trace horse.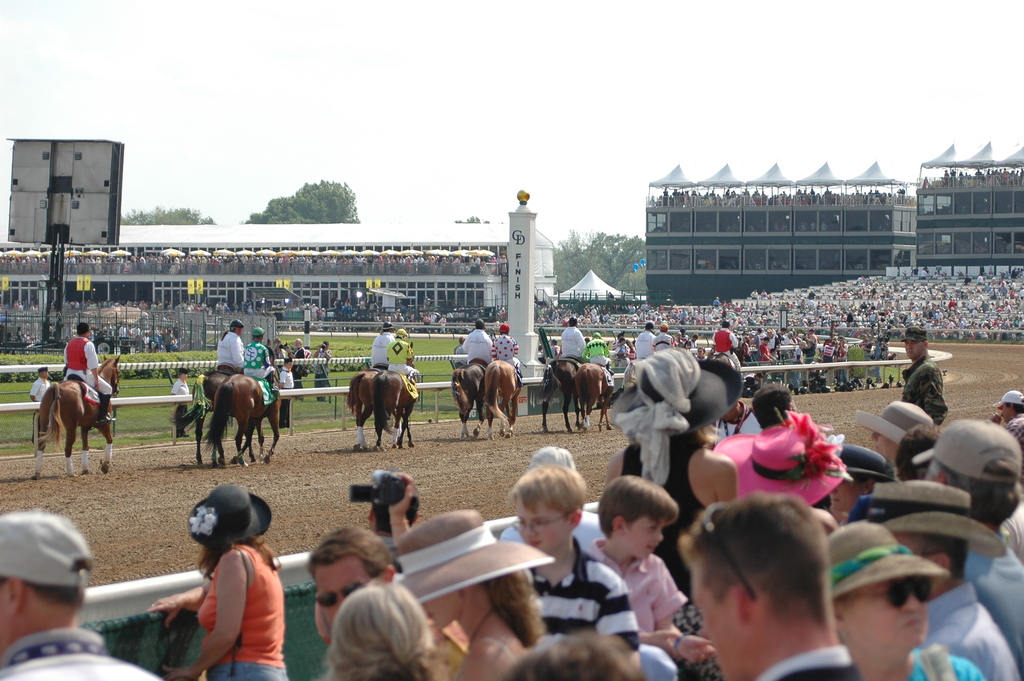
Traced to region(570, 357, 615, 435).
